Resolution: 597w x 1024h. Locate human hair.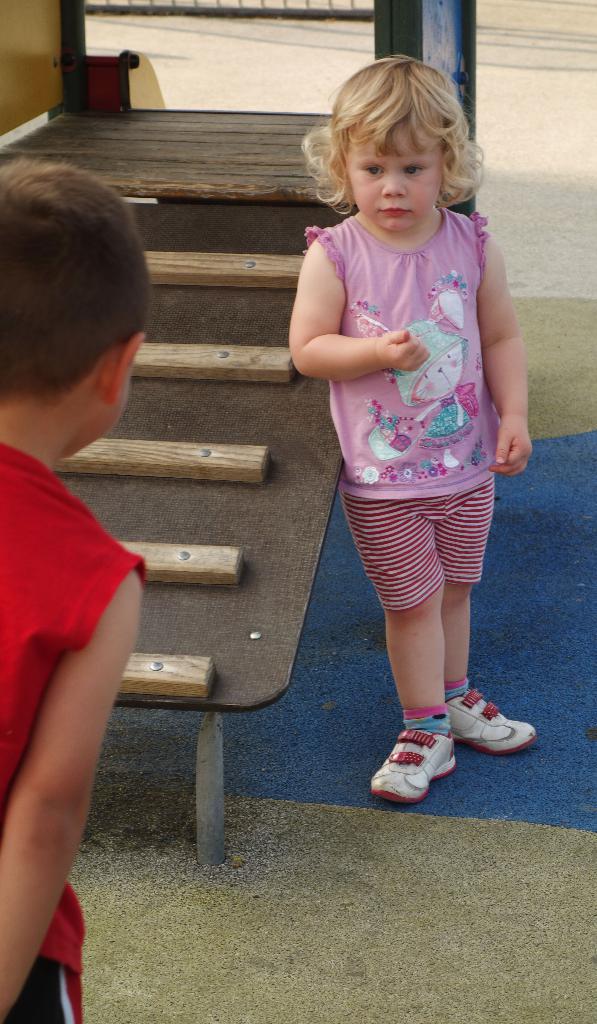
crop(0, 152, 152, 400).
